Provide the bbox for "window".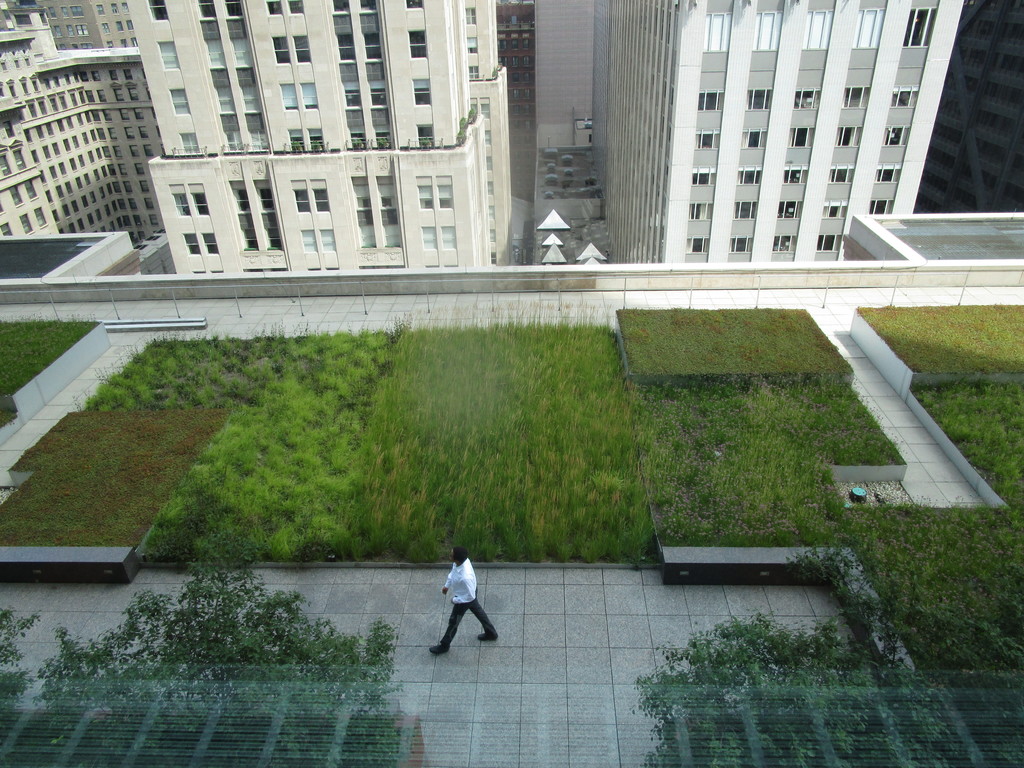
BBox(318, 227, 336, 252).
